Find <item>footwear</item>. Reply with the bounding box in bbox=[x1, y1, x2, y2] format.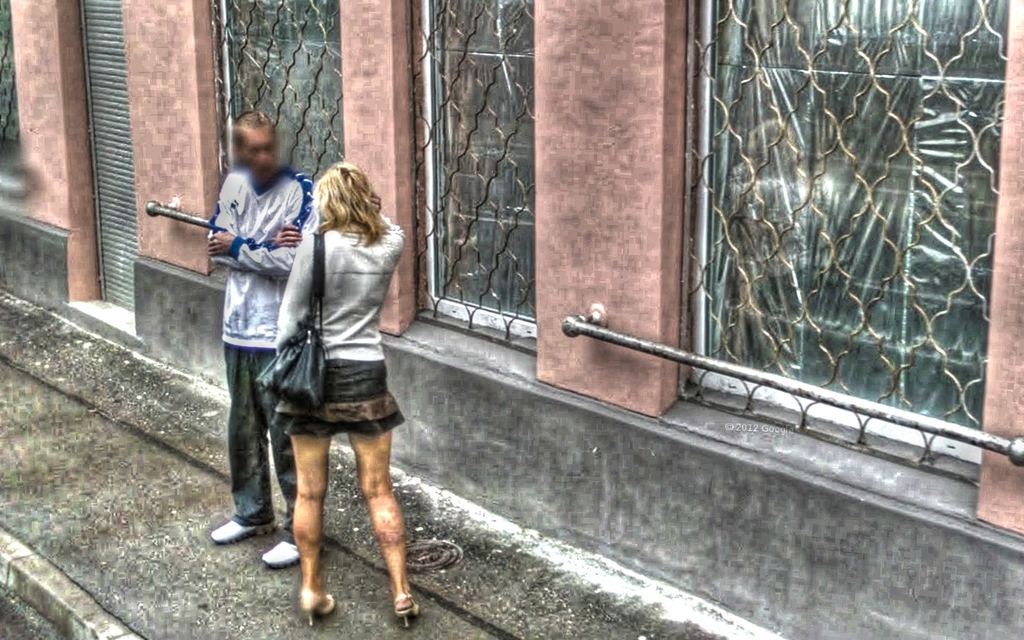
bbox=[395, 590, 416, 626].
